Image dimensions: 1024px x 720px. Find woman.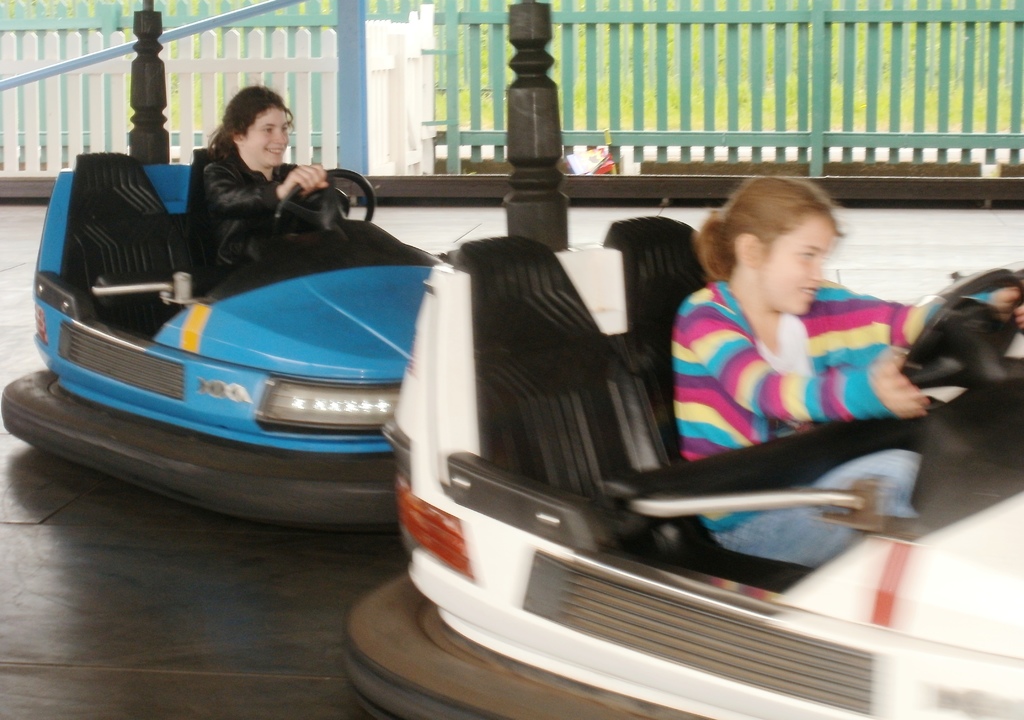
box(157, 90, 356, 294).
